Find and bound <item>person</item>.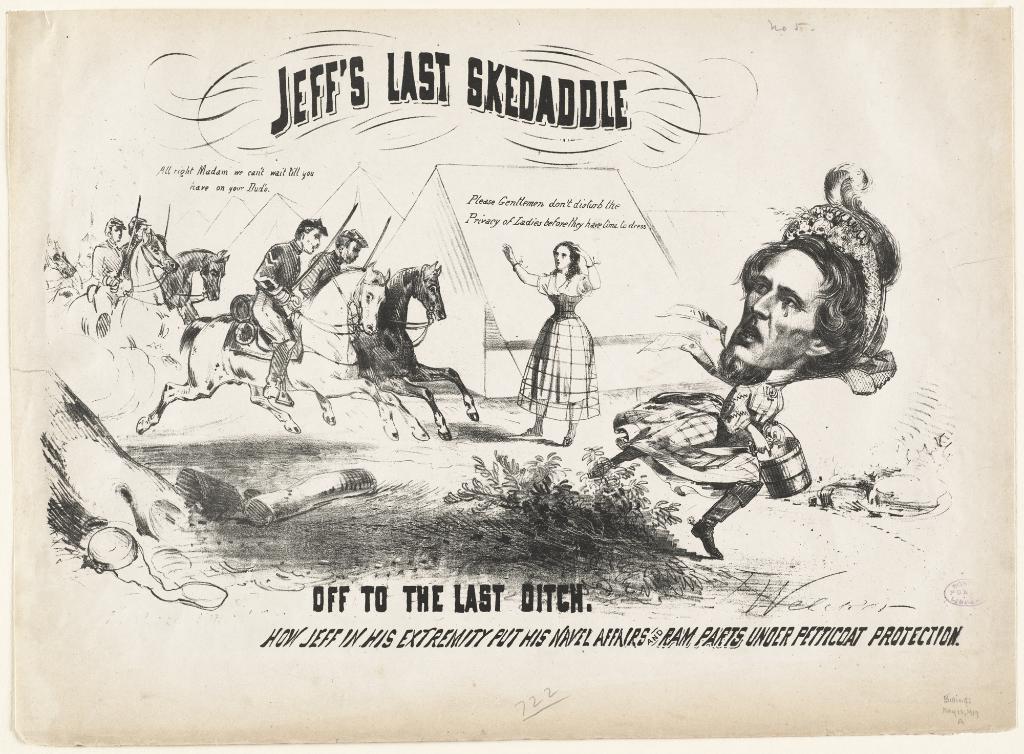
Bound: l=577, t=163, r=900, b=559.
